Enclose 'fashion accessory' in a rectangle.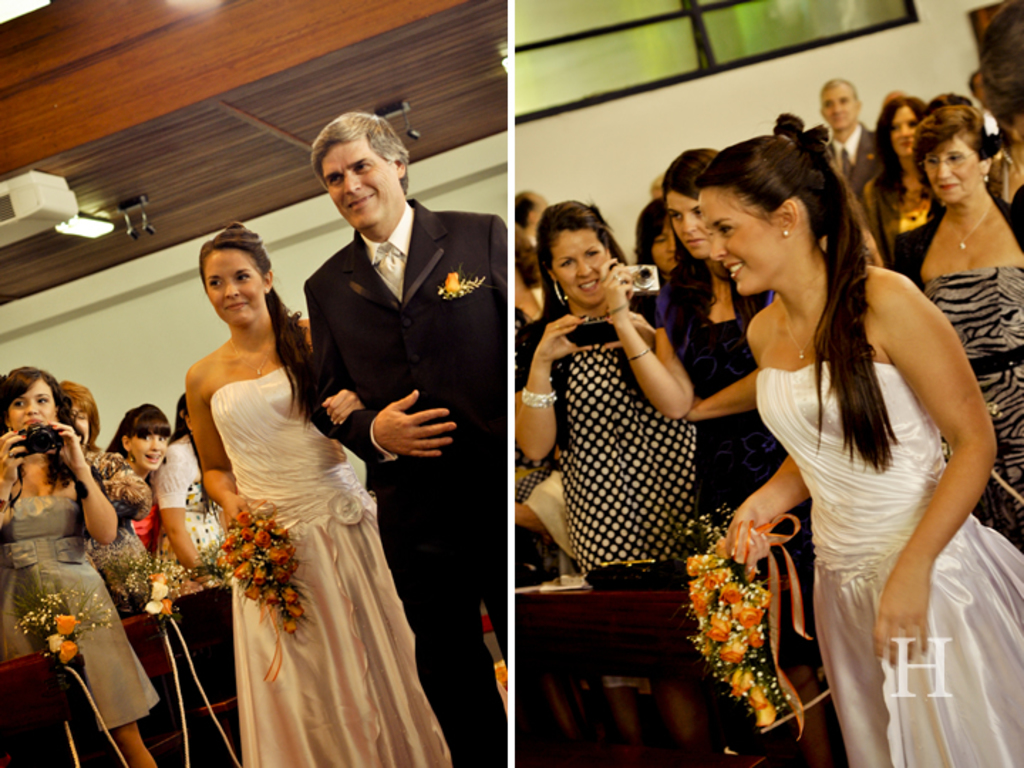
l=437, t=257, r=489, b=300.
